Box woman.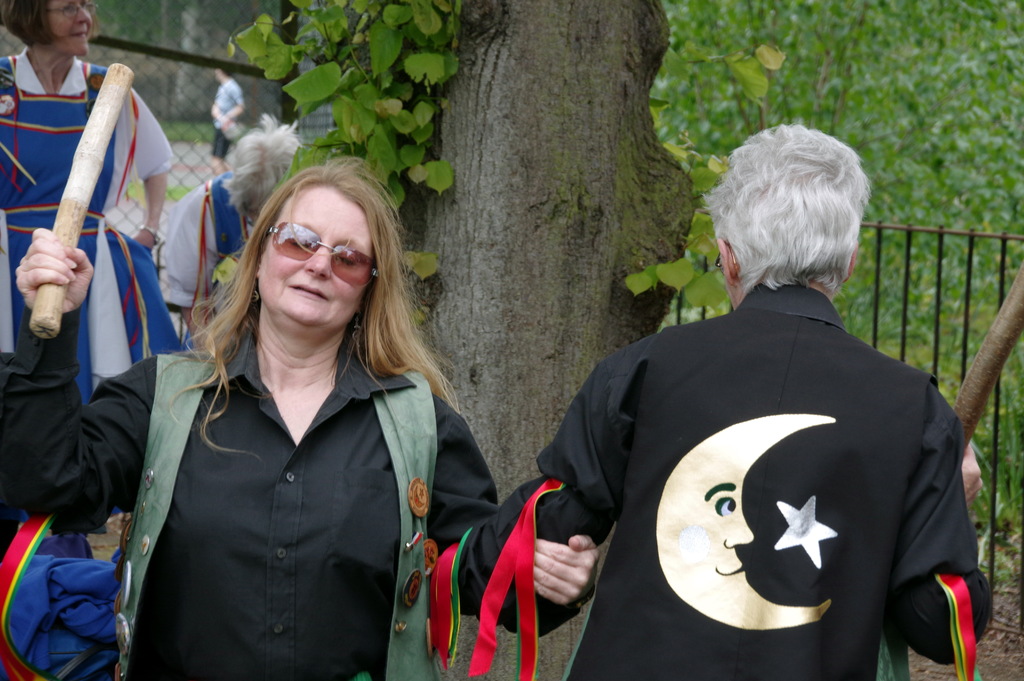
l=0, t=0, r=204, b=552.
